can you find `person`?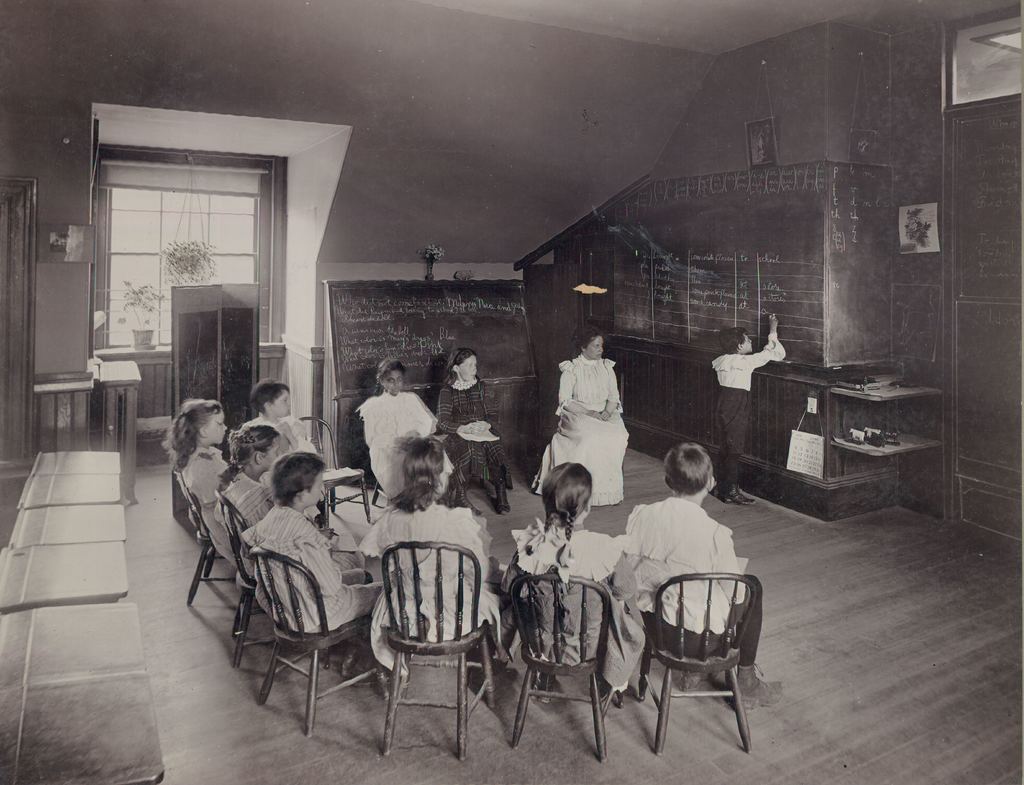
Yes, bounding box: [621, 445, 784, 719].
